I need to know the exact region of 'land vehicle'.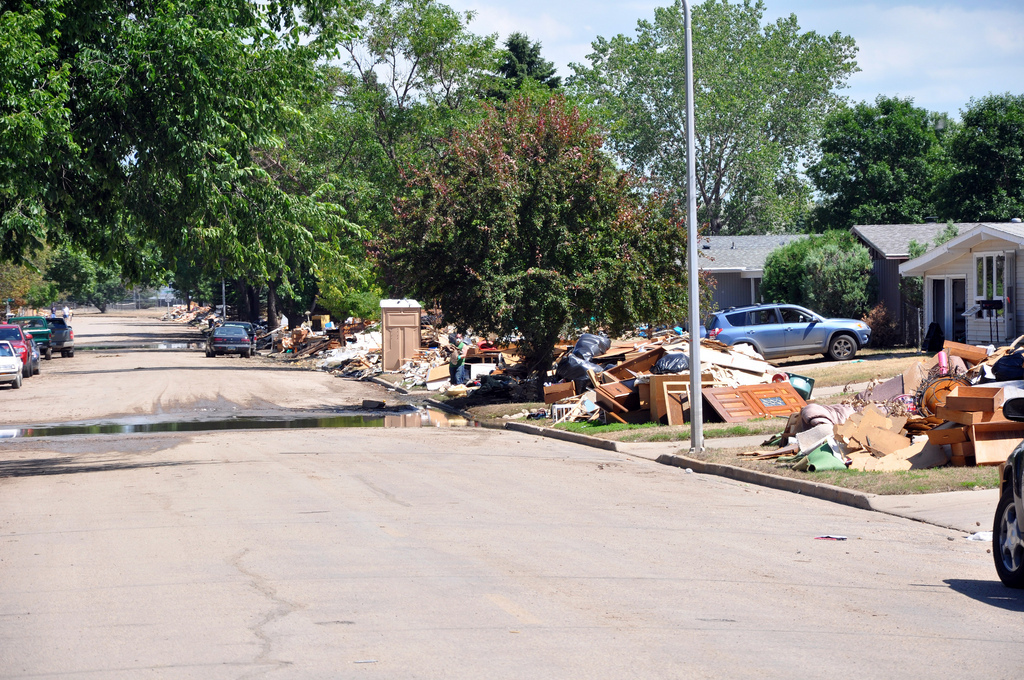
Region: bbox=[0, 323, 33, 375].
